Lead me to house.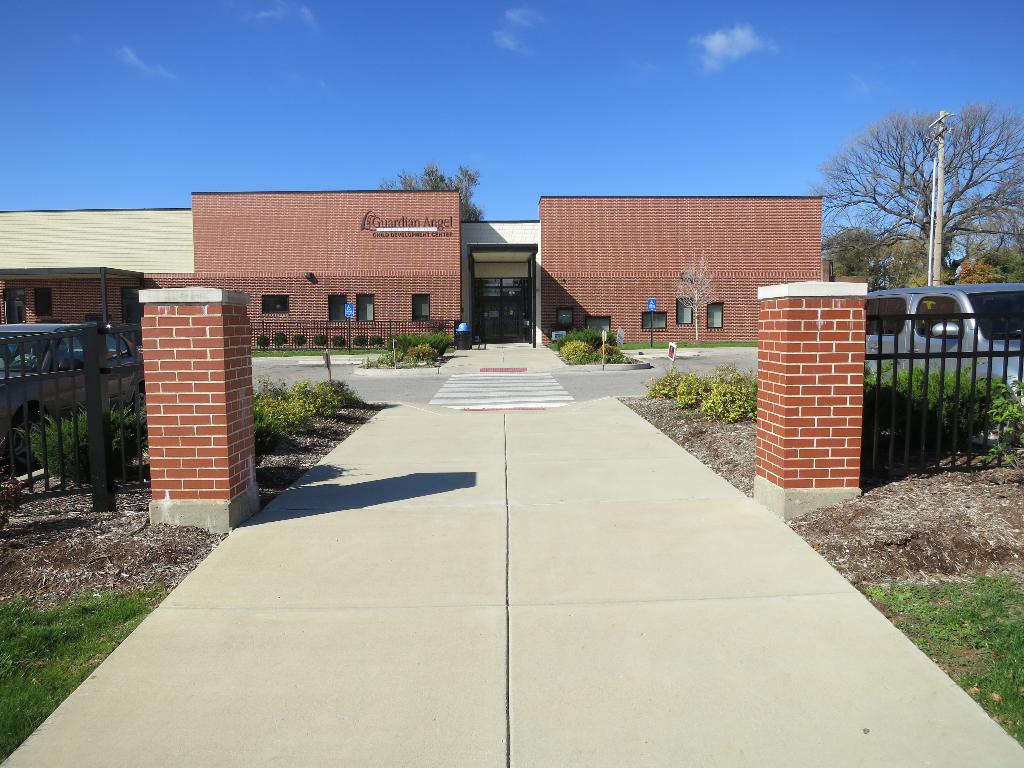
Lead to <region>492, 177, 851, 344</region>.
